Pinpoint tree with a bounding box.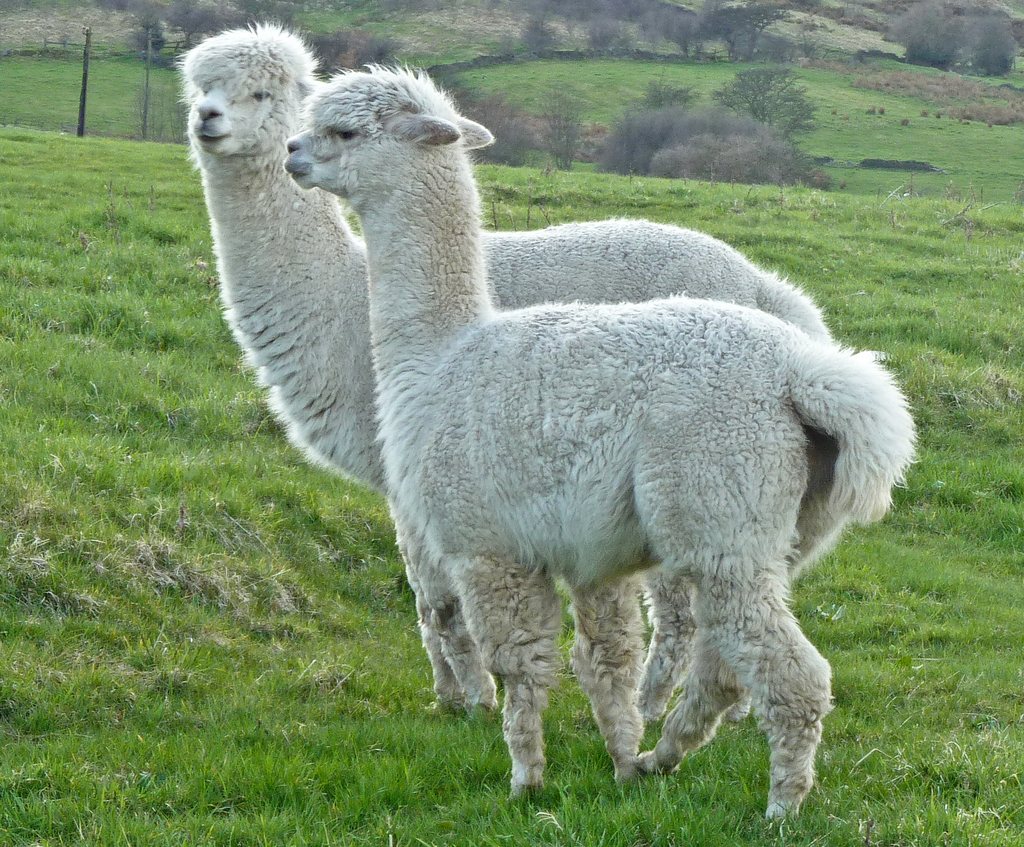
BBox(543, 89, 607, 168).
